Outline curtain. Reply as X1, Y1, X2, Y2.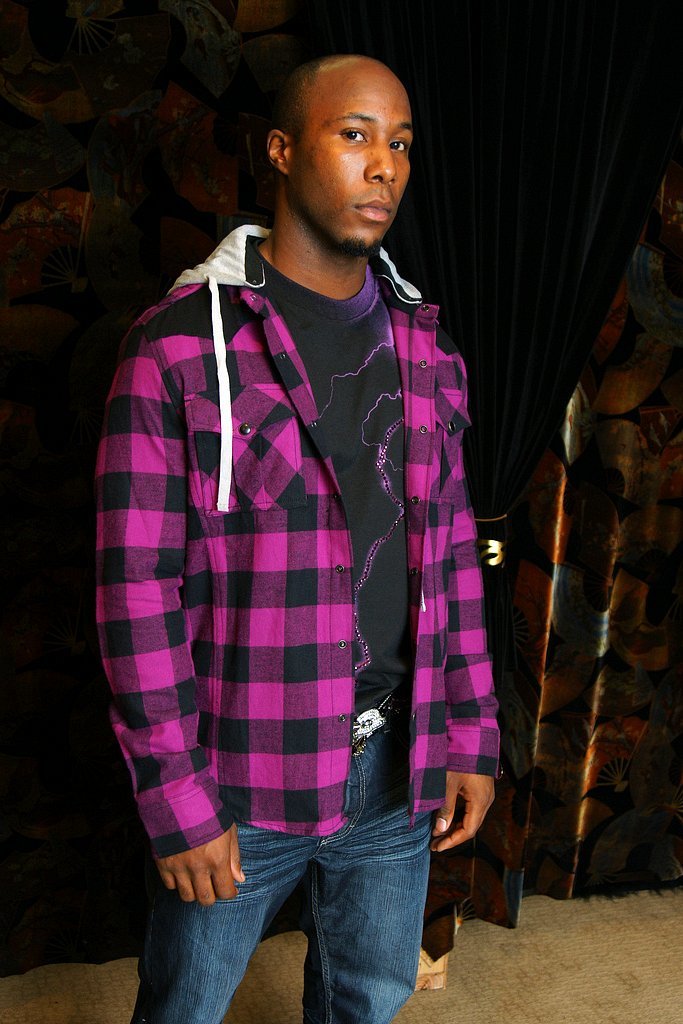
498, 27, 682, 888.
